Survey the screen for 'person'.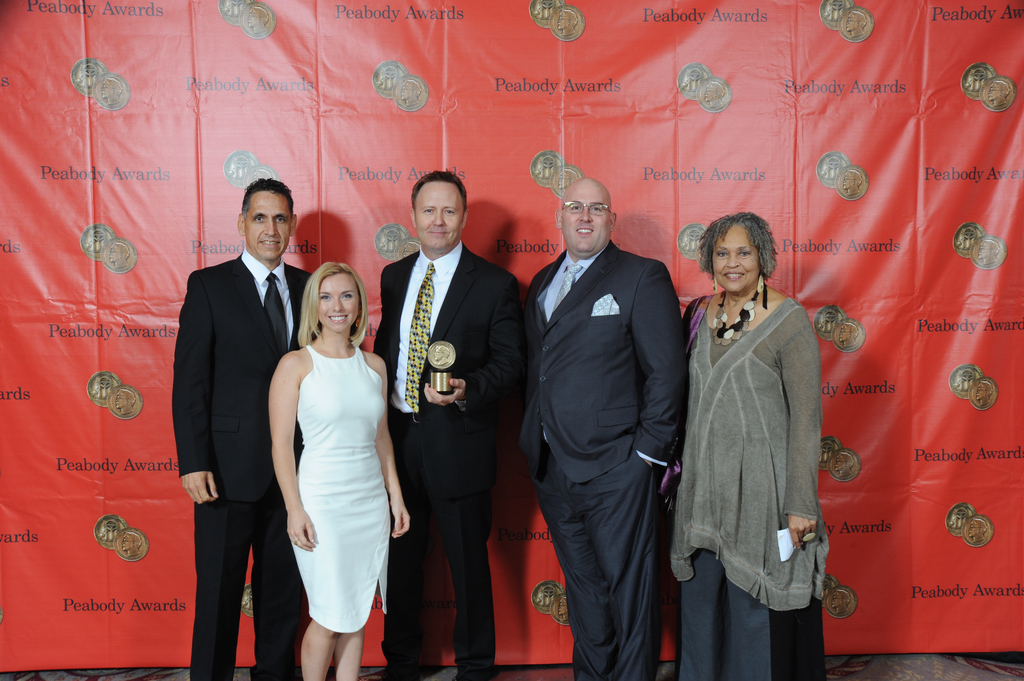
Survey found: 371 168 526 680.
